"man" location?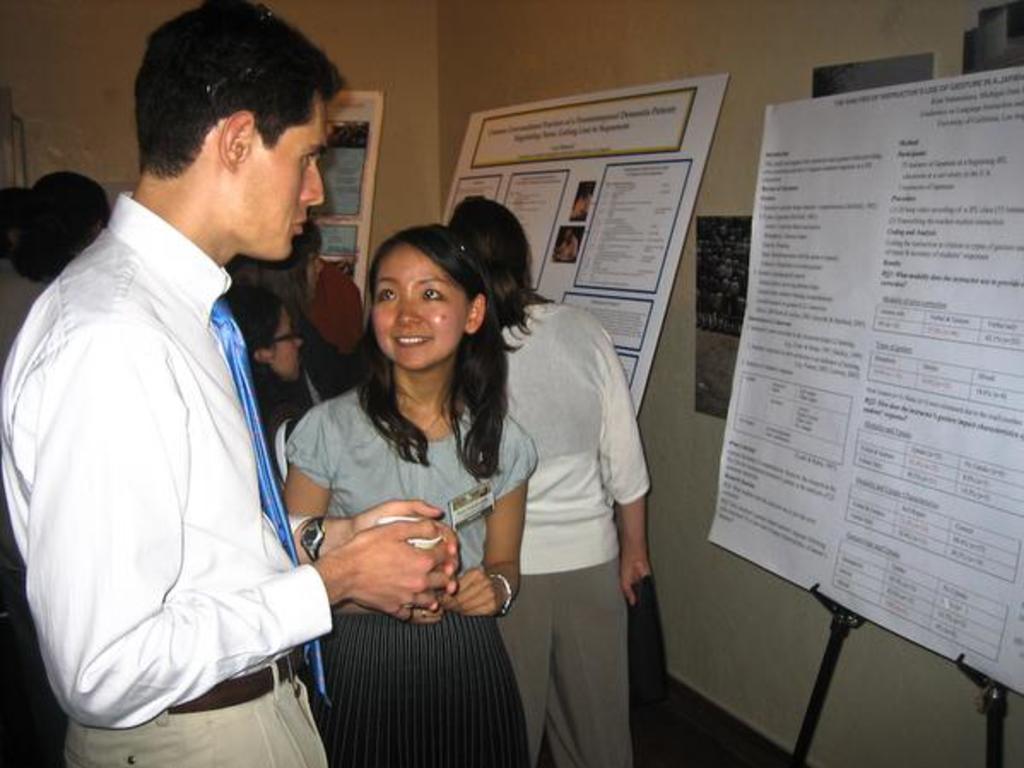
(15,10,364,767)
